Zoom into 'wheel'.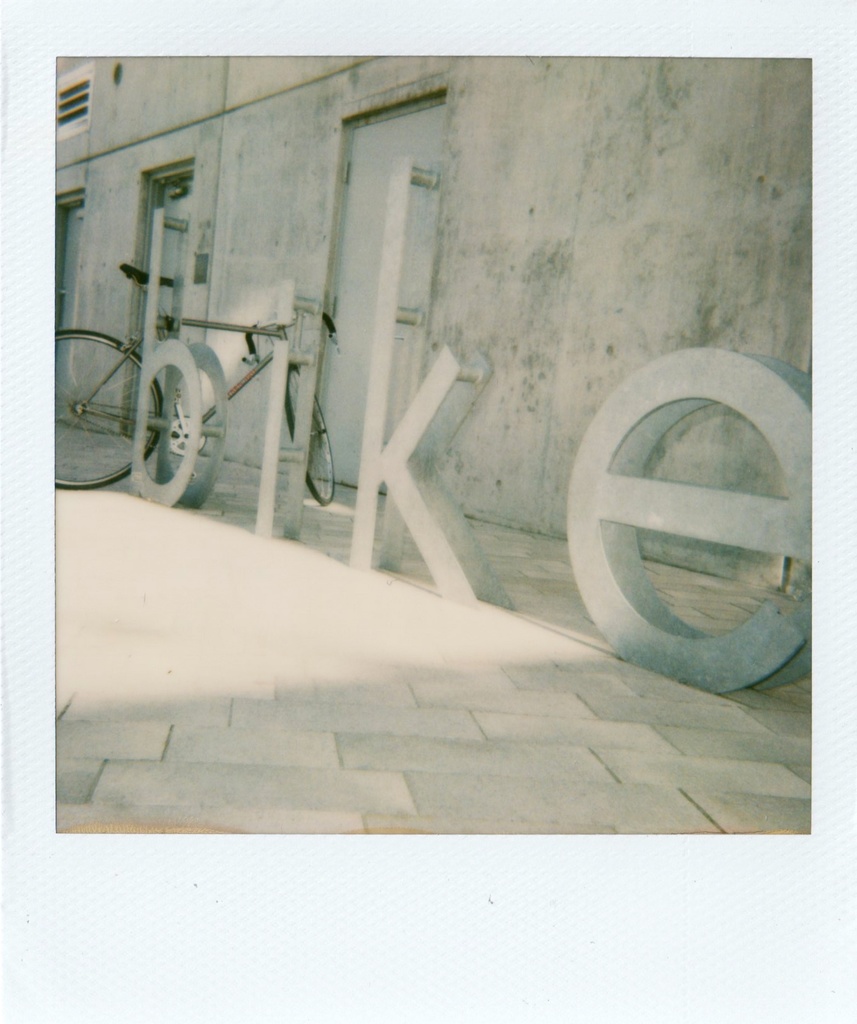
Zoom target: box(282, 365, 337, 507).
